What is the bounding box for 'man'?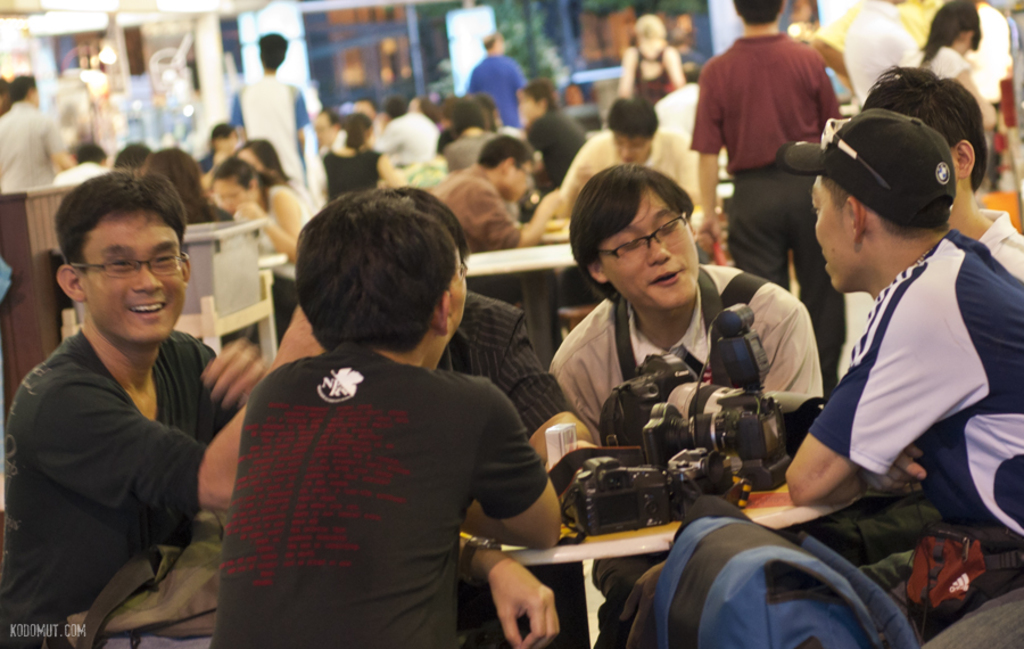
Rect(696, 0, 843, 378).
